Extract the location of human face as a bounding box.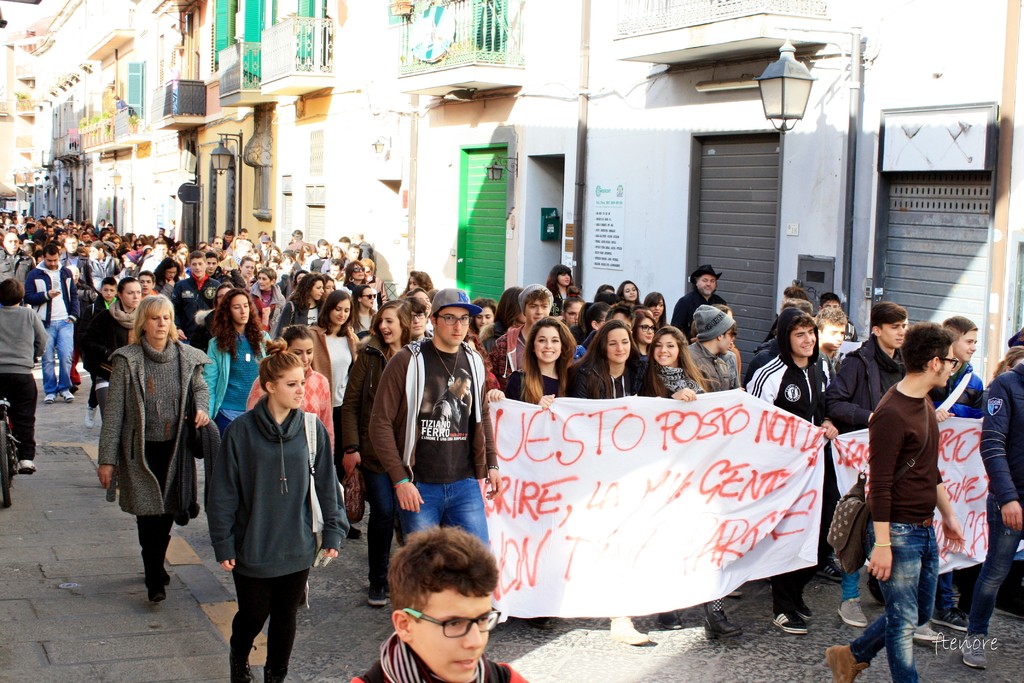
312, 283, 325, 297.
